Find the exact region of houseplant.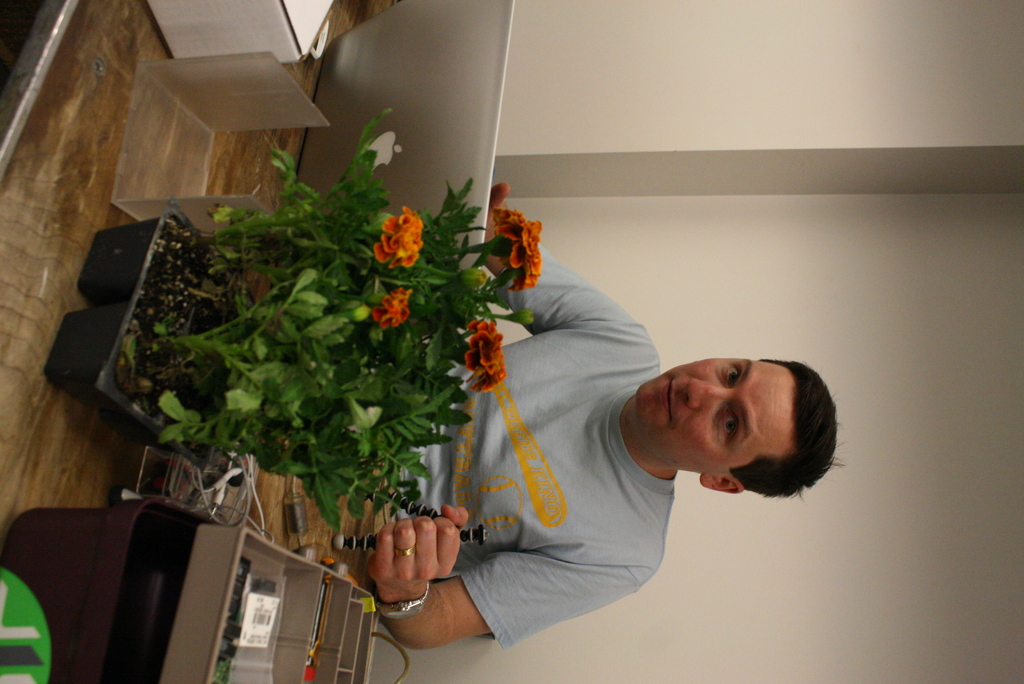
Exact region: [x1=47, y1=97, x2=558, y2=533].
